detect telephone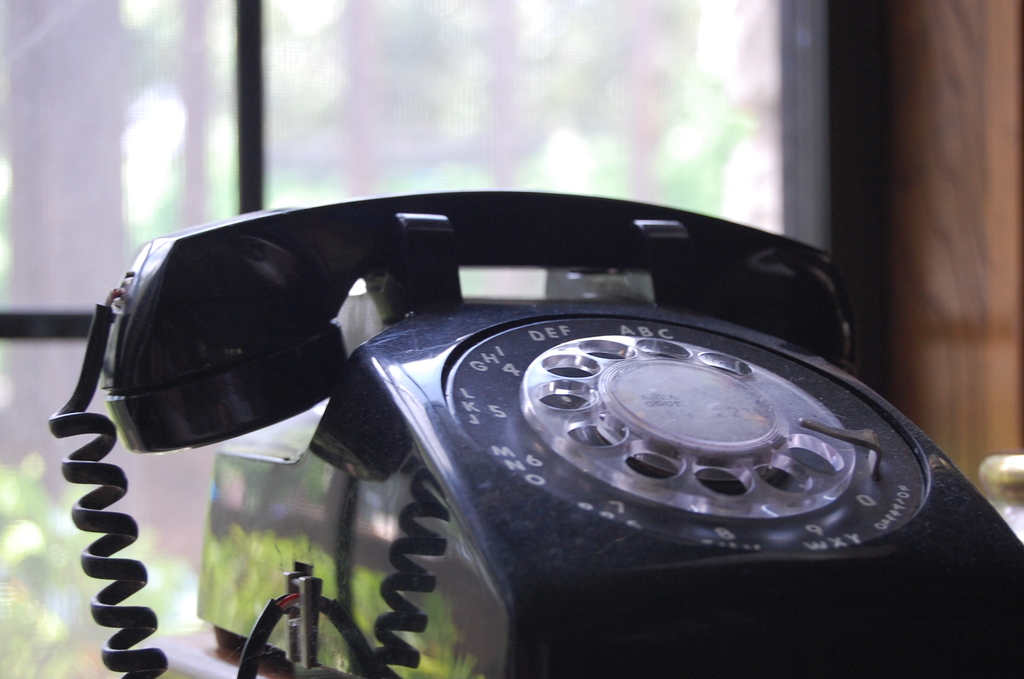
47/193/1023/678
